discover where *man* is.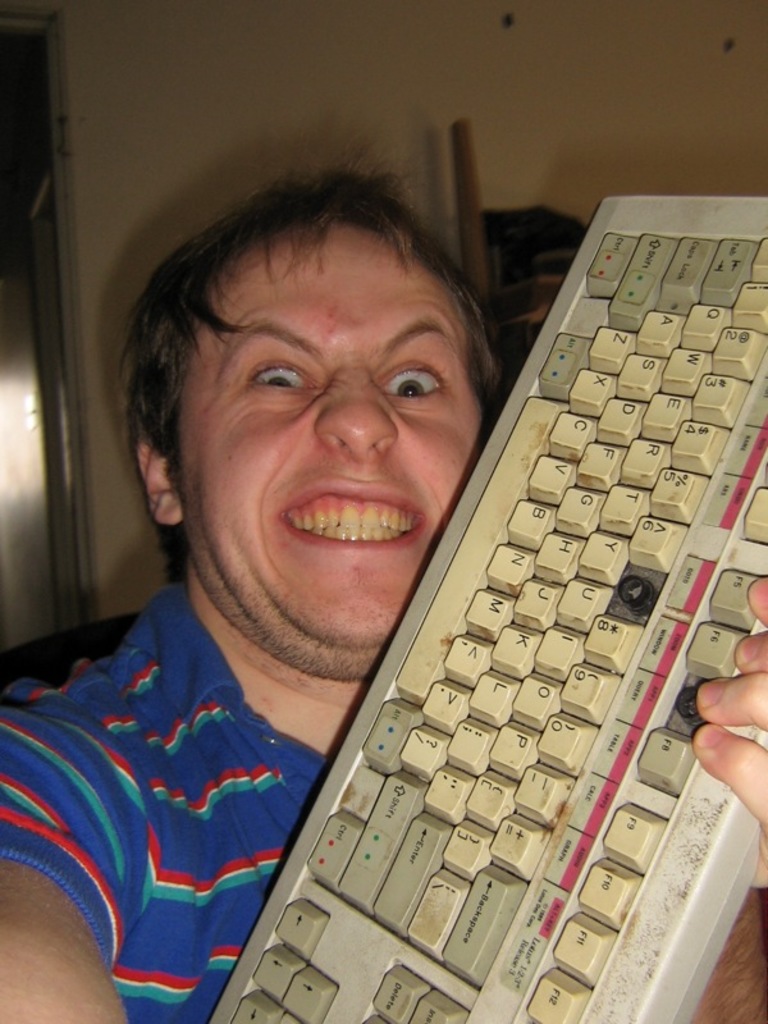
Discovered at x1=123, y1=125, x2=739, y2=1007.
